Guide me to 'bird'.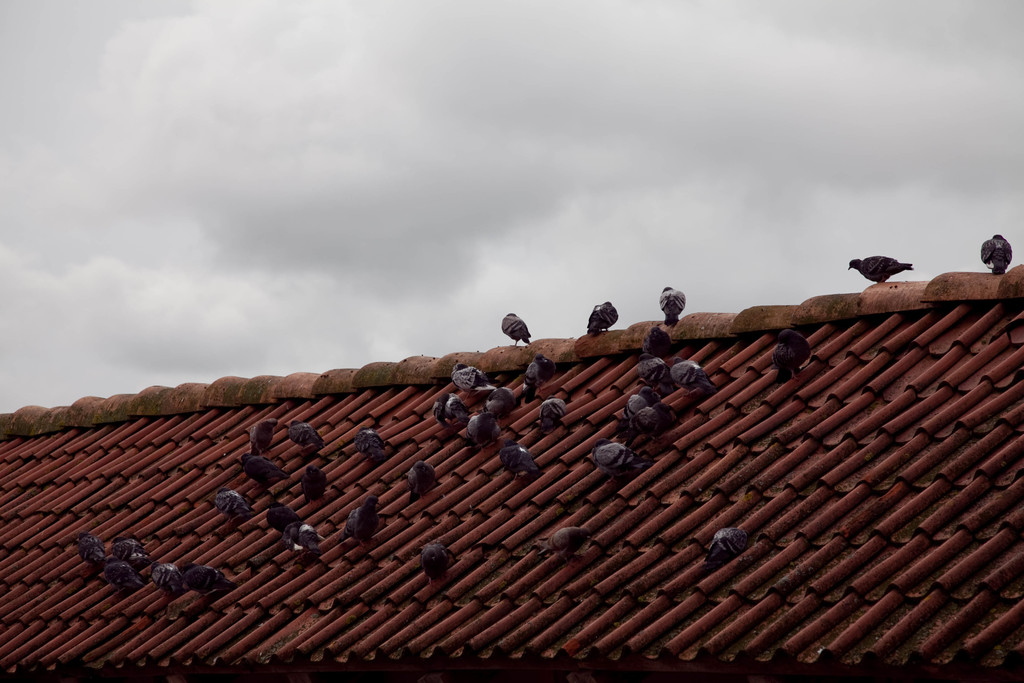
Guidance: <bbox>977, 233, 1023, 276</bbox>.
